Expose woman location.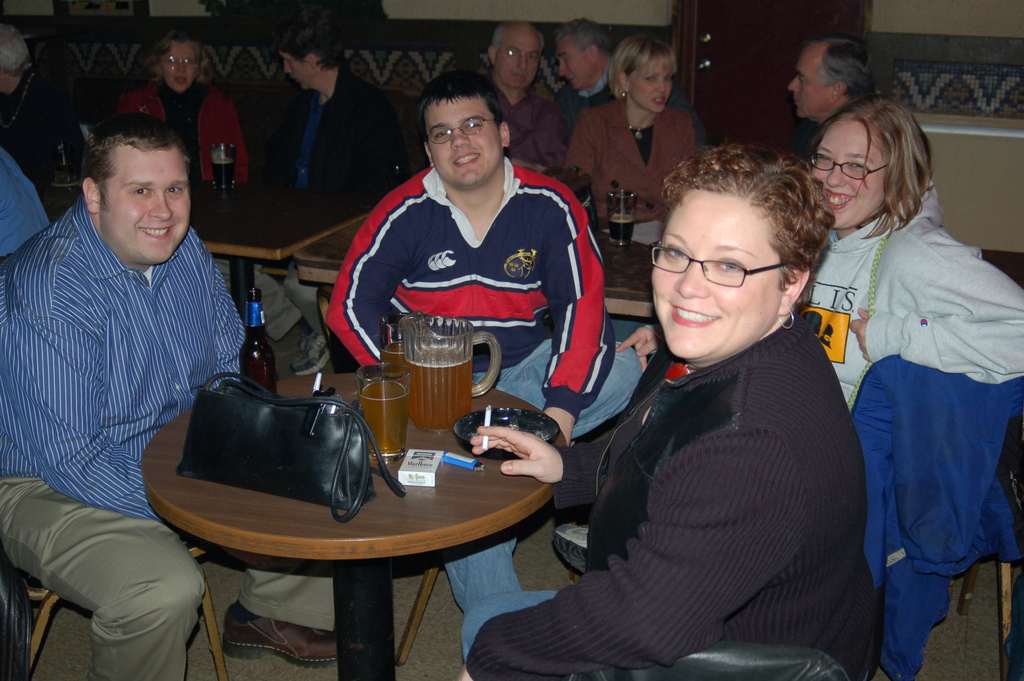
Exposed at (x1=607, y1=93, x2=1023, y2=415).
